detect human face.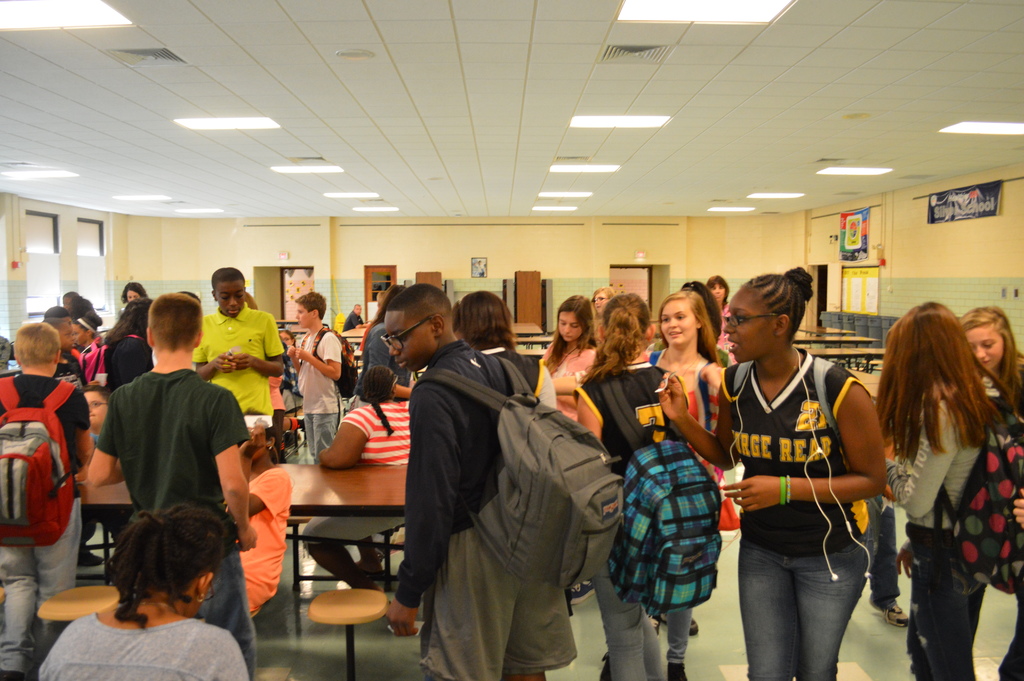
Detected at <bbox>714, 282, 724, 303</bbox>.
